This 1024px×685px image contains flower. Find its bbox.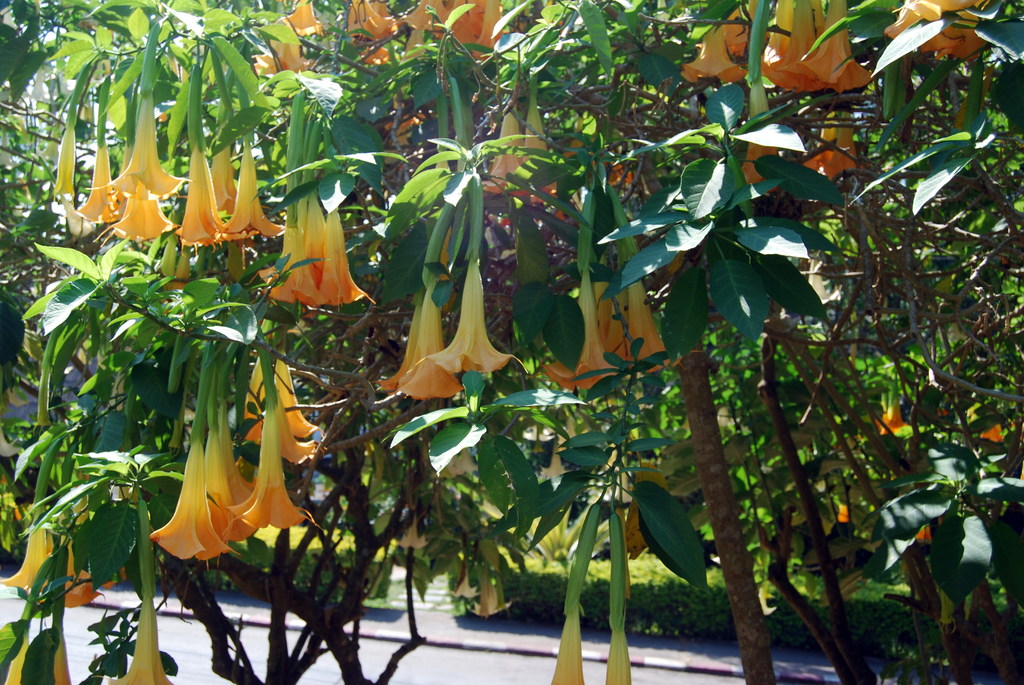
(547, 601, 589, 684).
